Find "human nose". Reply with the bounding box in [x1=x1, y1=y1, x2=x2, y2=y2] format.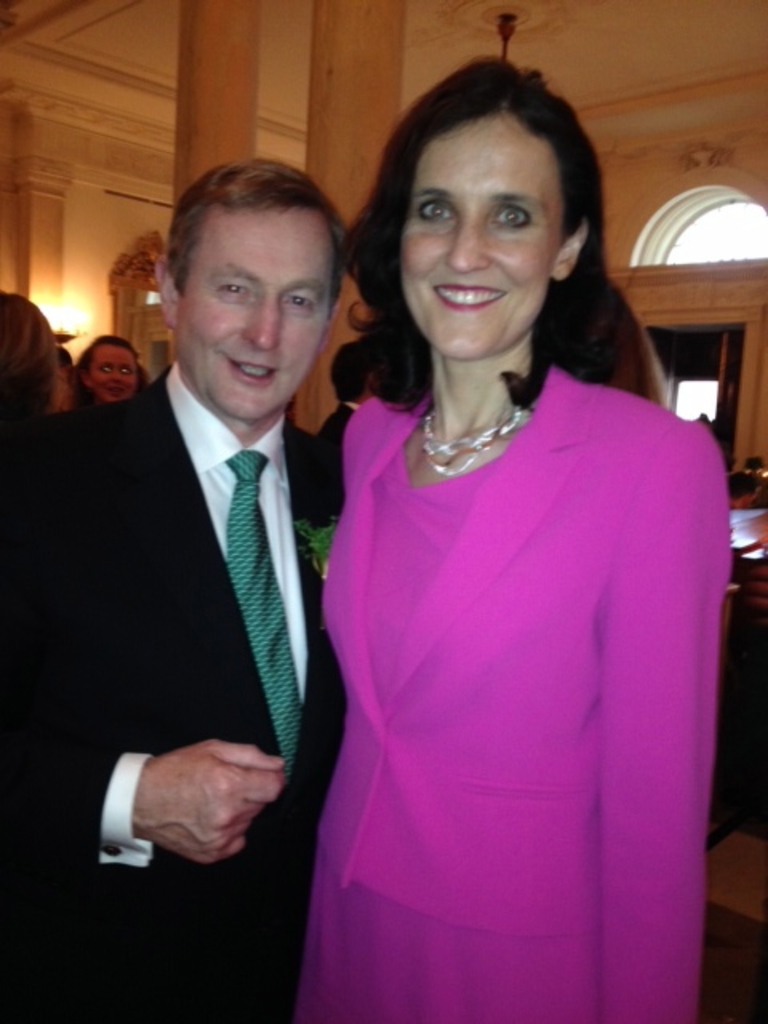
[x1=243, y1=301, x2=280, y2=352].
